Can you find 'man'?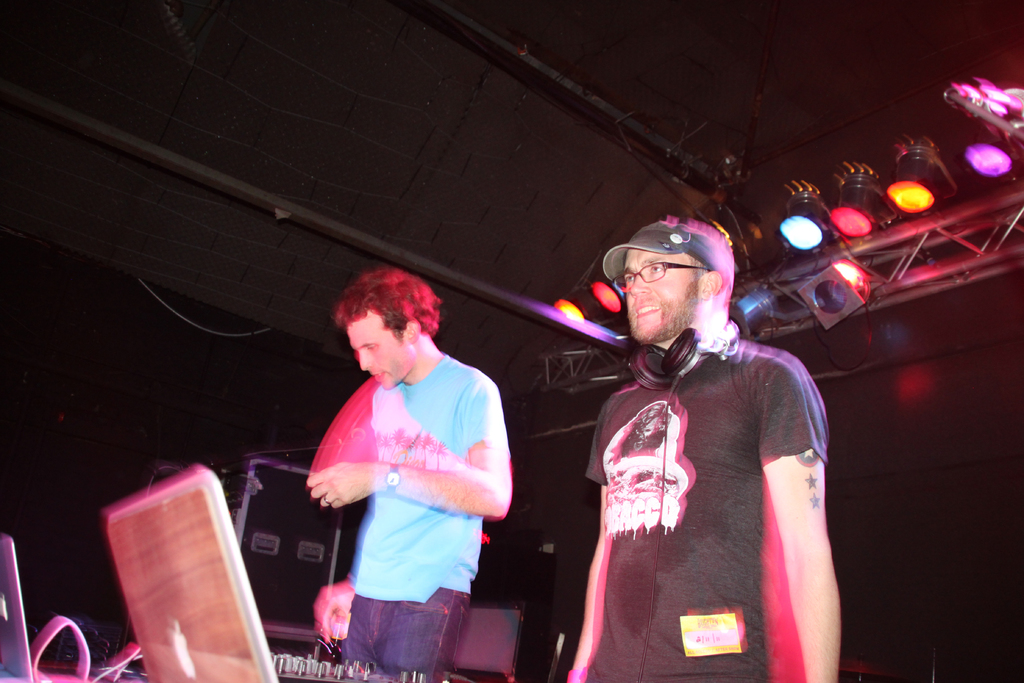
Yes, bounding box: Rect(308, 262, 518, 682).
